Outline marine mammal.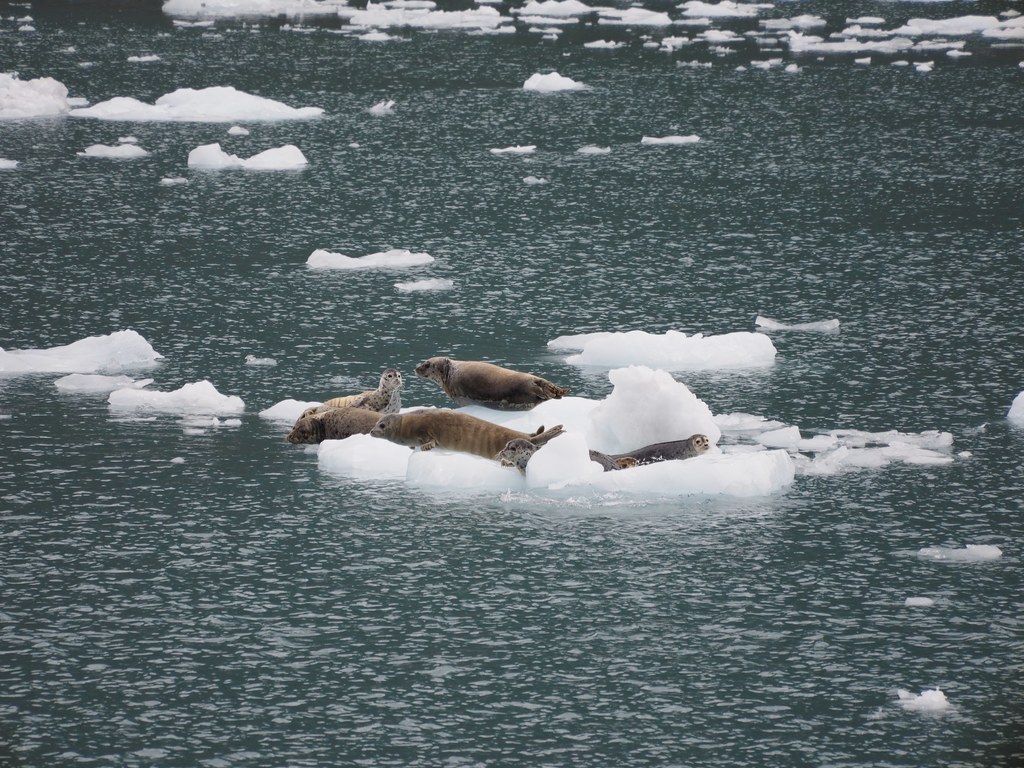
Outline: detection(300, 368, 404, 417).
